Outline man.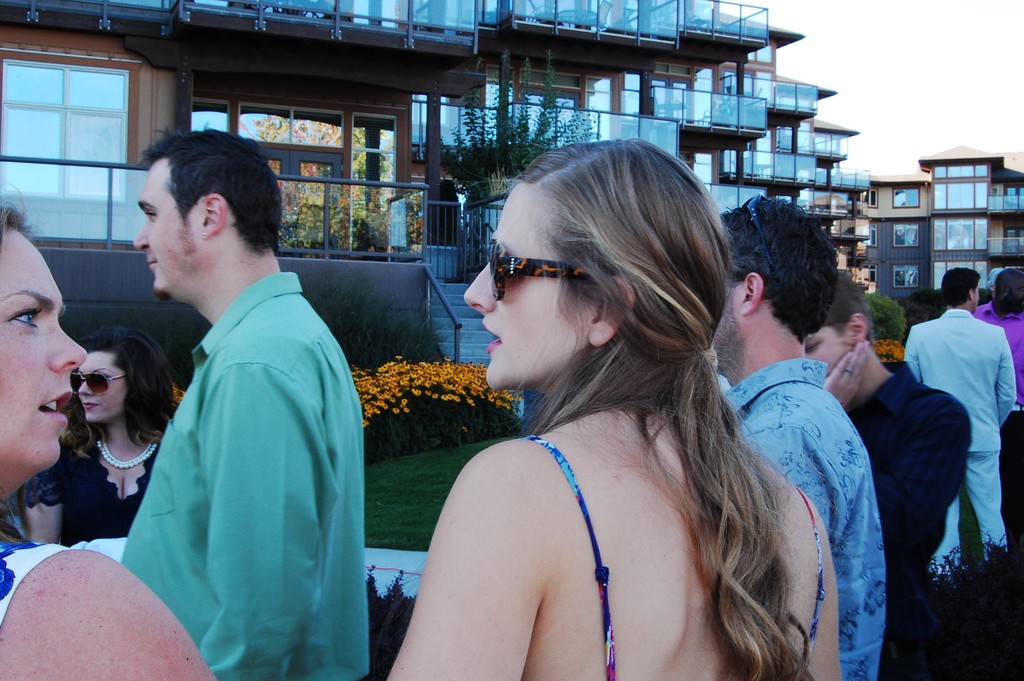
Outline: x1=707 y1=190 x2=886 y2=680.
